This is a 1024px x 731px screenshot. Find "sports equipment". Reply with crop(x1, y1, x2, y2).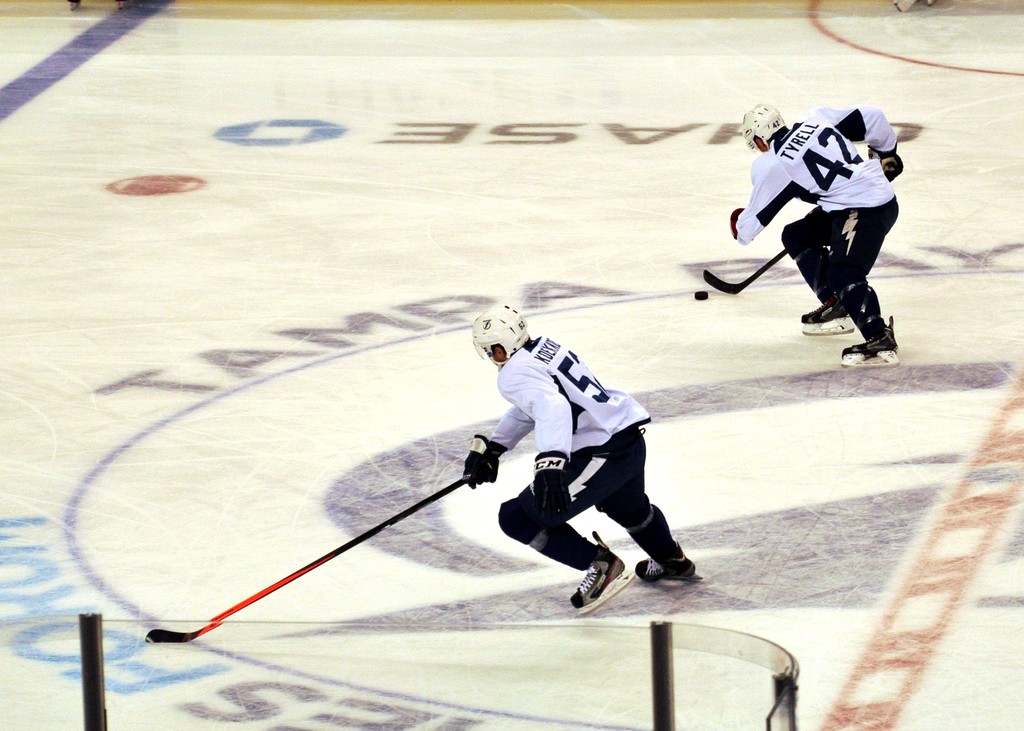
crop(531, 453, 572, 518).
